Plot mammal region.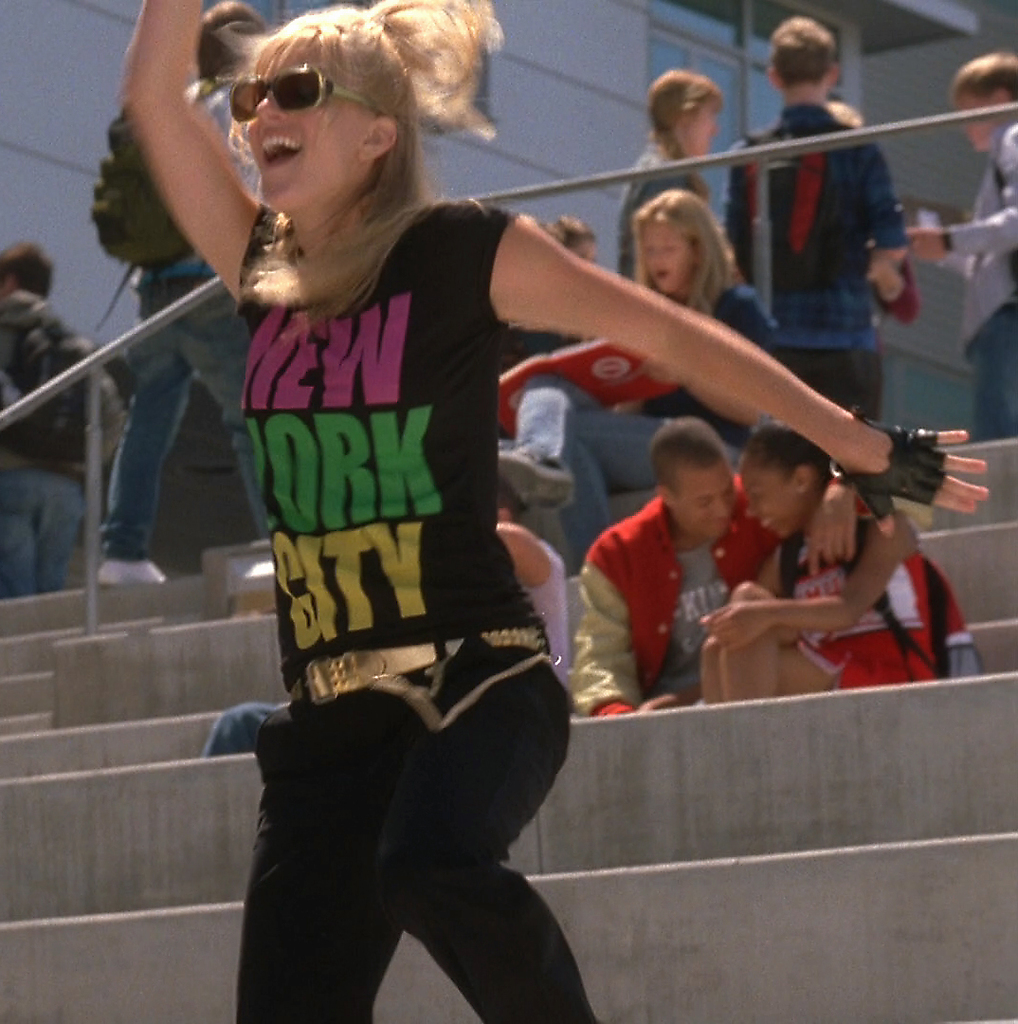
Plotted at 124/0/995/1023.
